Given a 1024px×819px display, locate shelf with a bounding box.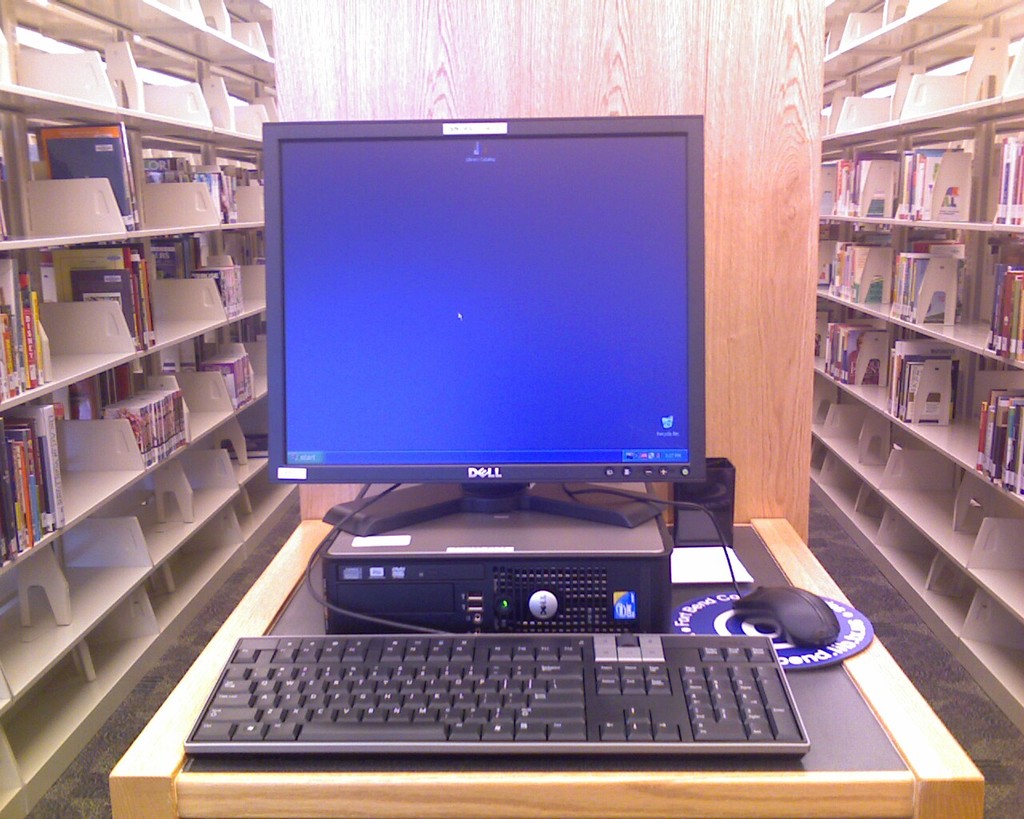
Located: select_region(814, 382, 1023, 627).
